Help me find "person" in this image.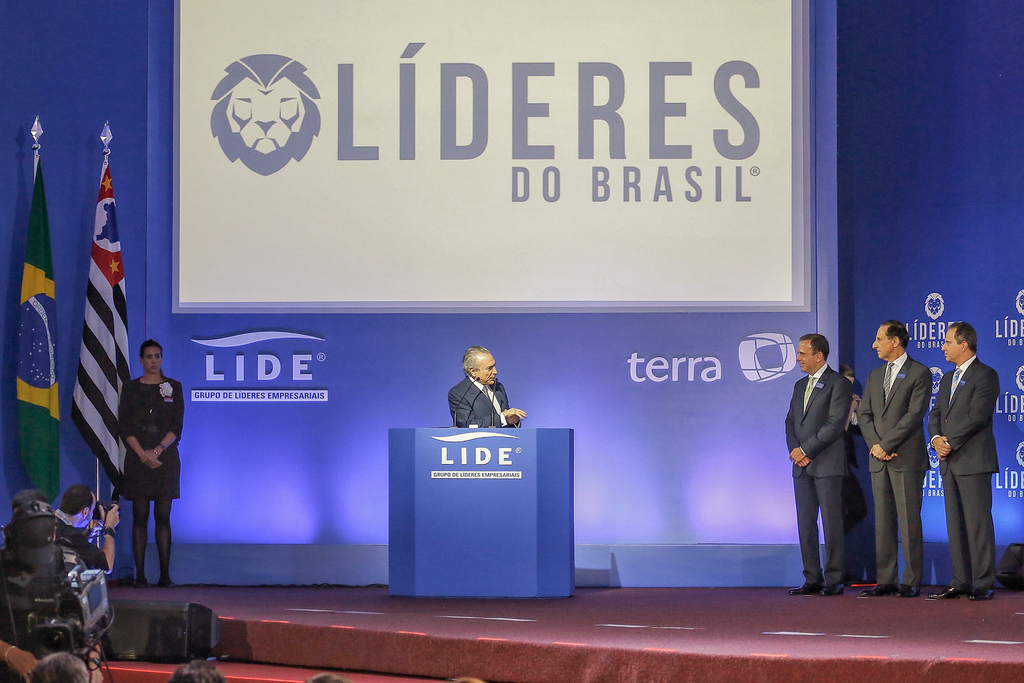
Found it: l=928, t=320, r=1008, b=613.
